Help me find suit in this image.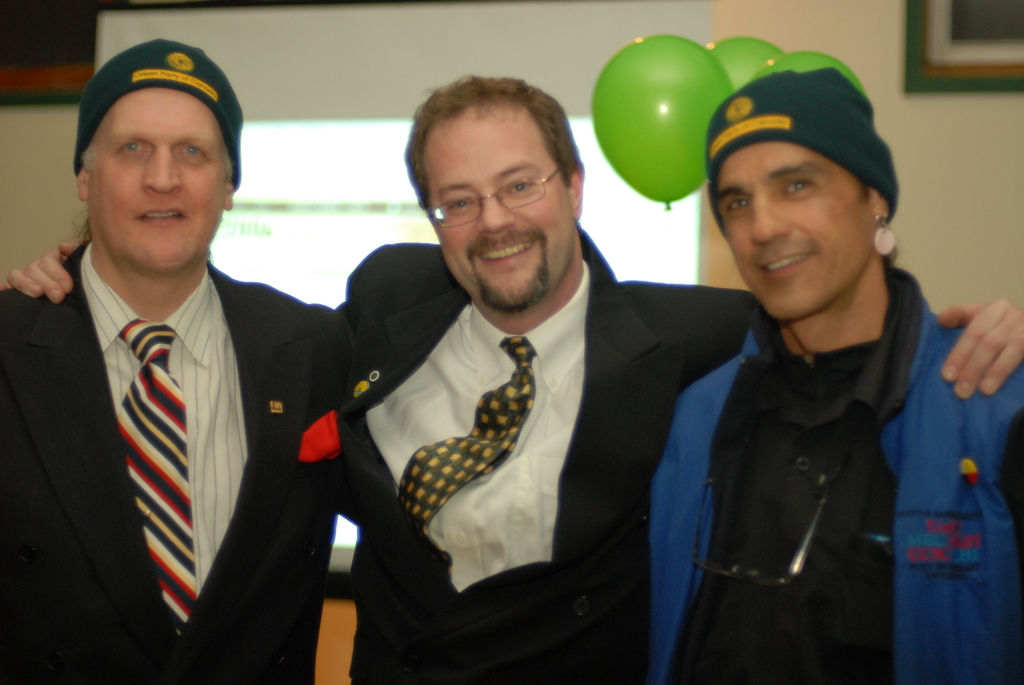
Found it: crop(24, 152, 363, 655).
